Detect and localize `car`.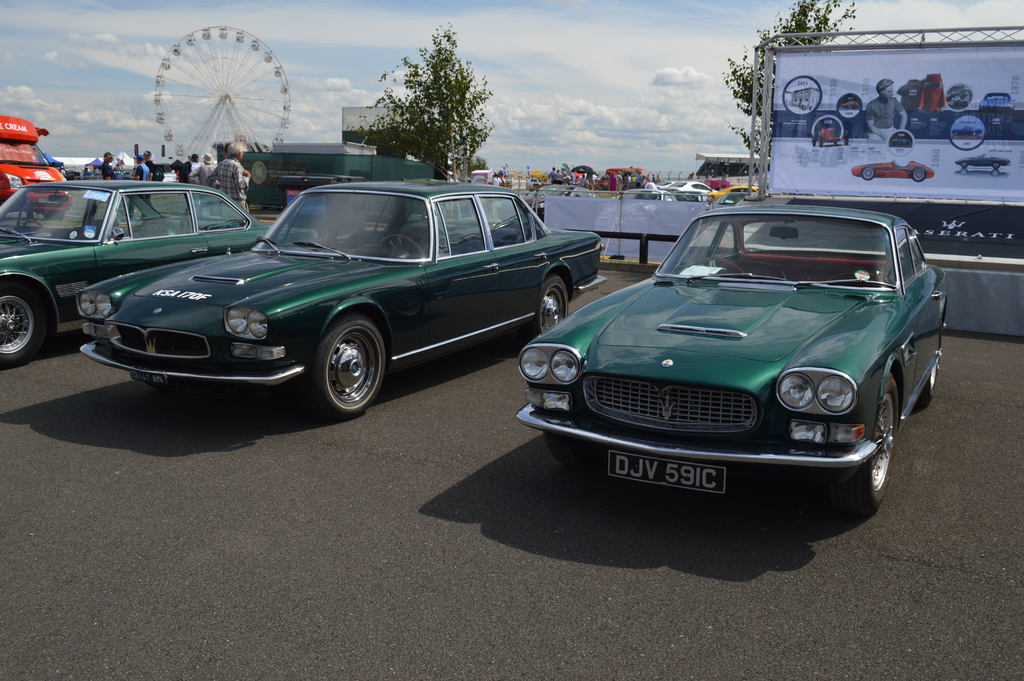
Localized at [957, 154, 1011, 167].
